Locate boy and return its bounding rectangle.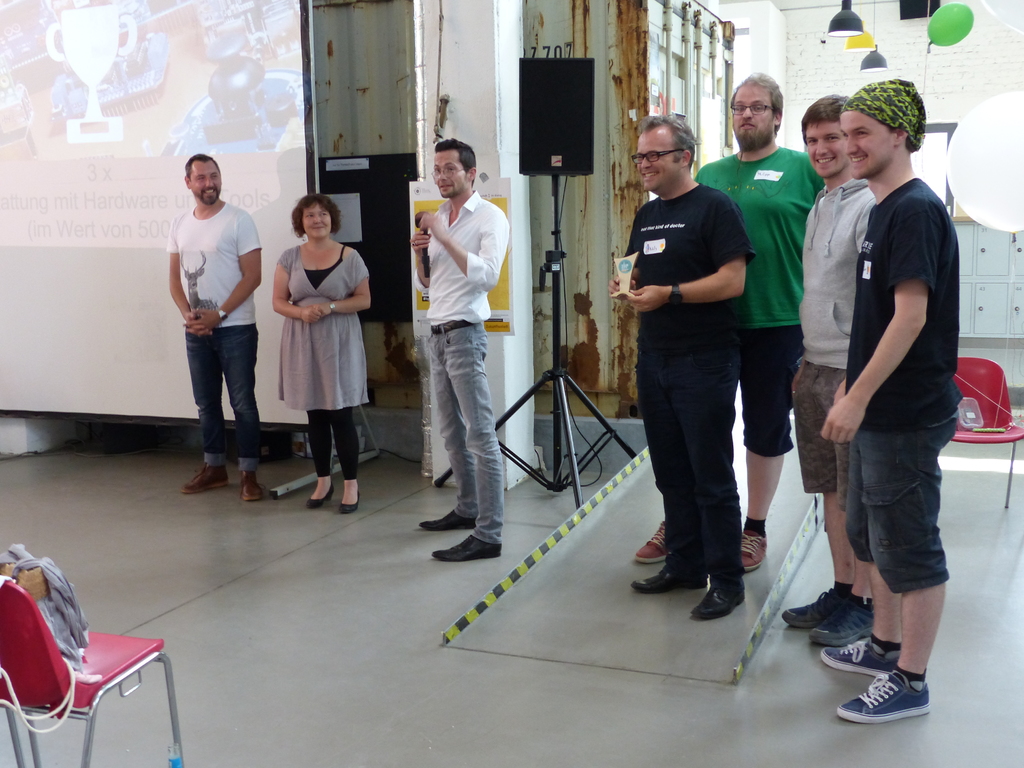
(left=792, top=92, right=877, bottom=650).
